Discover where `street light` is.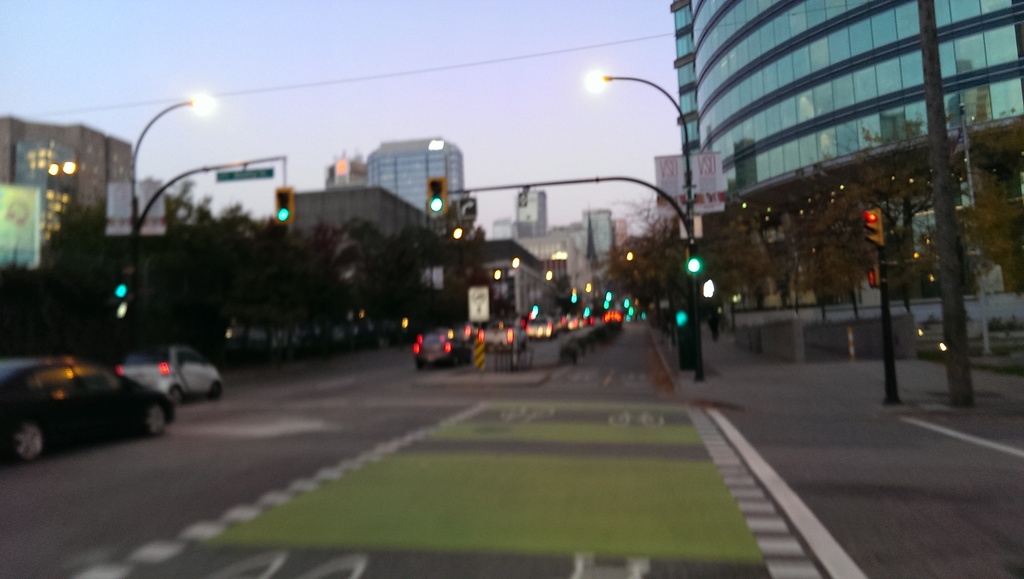
Discovered at locate(424, 197, 447, 233).
